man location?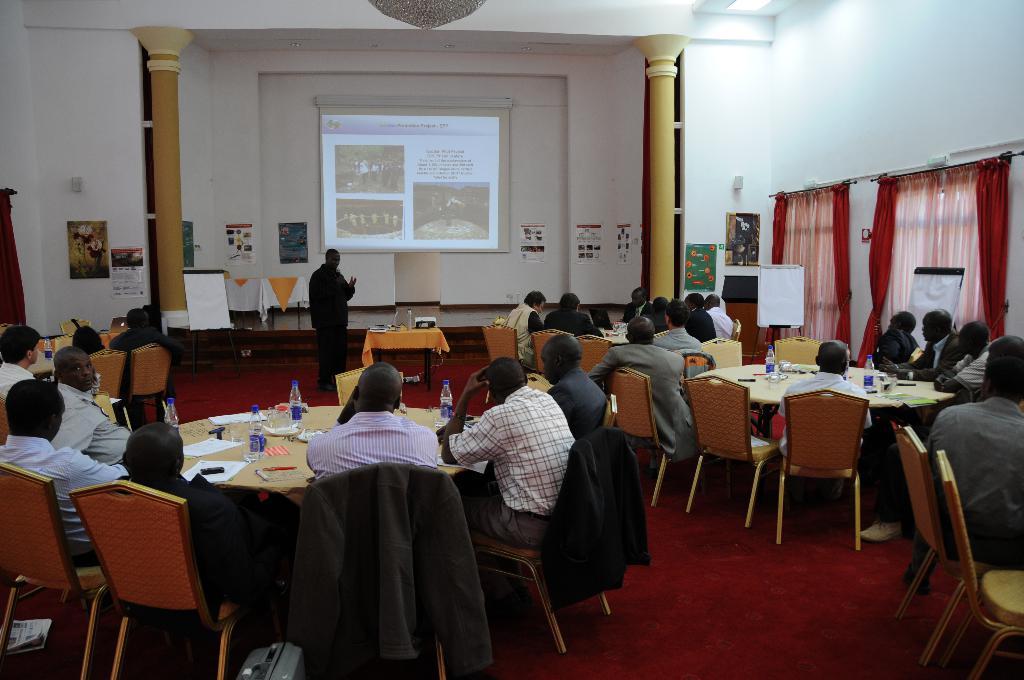
[623, 287, 653, 320]
